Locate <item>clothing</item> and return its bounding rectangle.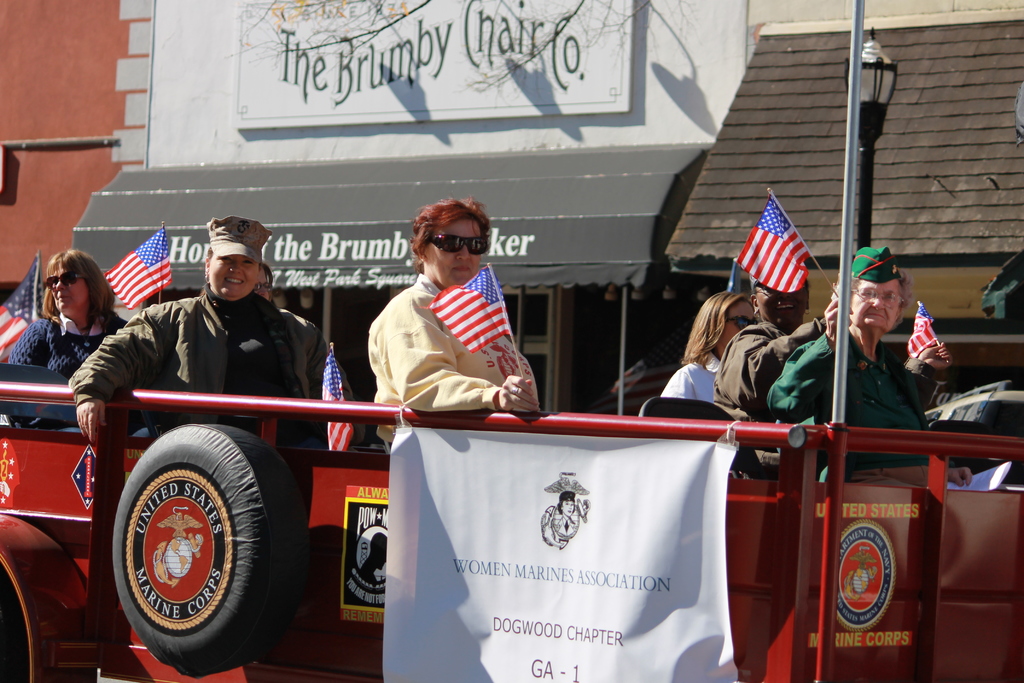
<box>709,317,827,475</box>.
